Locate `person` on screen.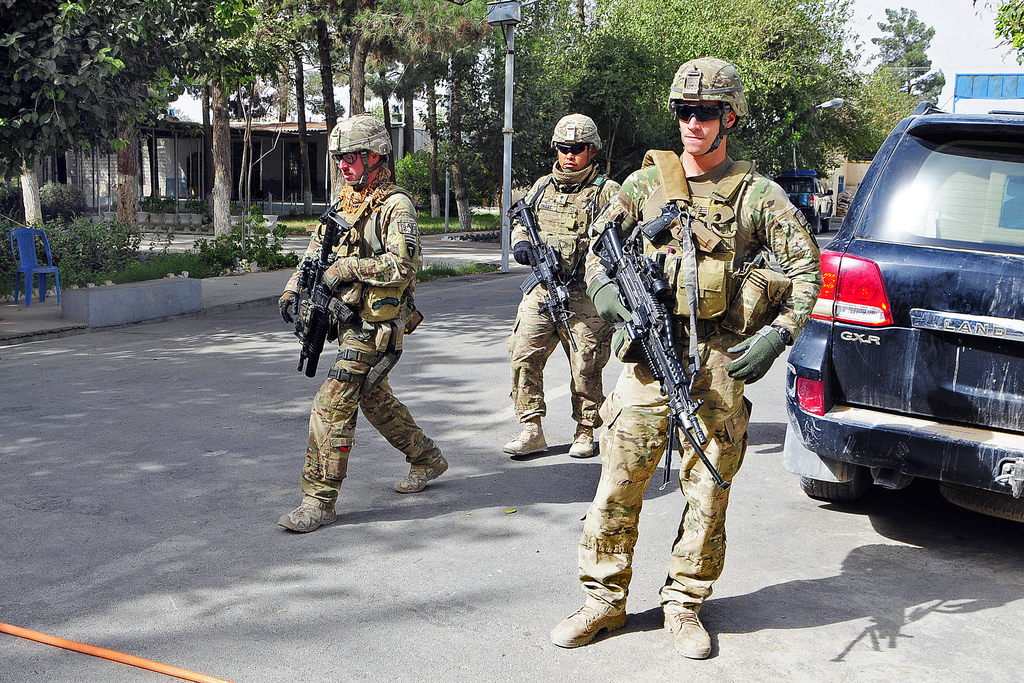
On screen at select_region(278, 111, 447, 533).
